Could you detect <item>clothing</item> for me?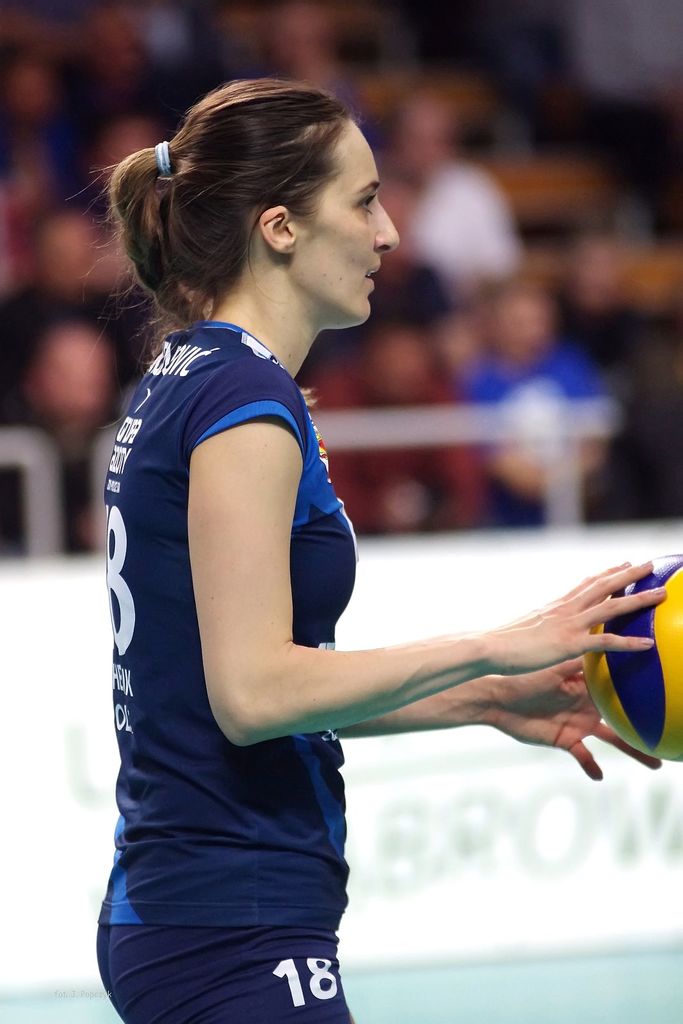
Detection result: <box>91,321,362,1021</box>.
